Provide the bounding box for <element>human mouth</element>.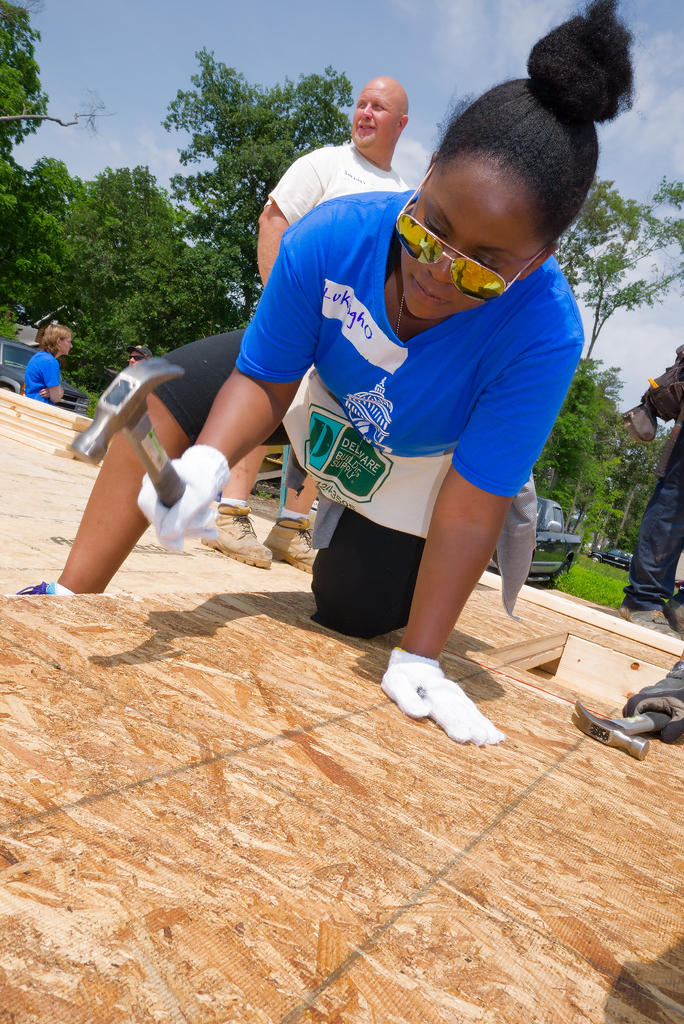
detection(409, 276, 446, 302).
